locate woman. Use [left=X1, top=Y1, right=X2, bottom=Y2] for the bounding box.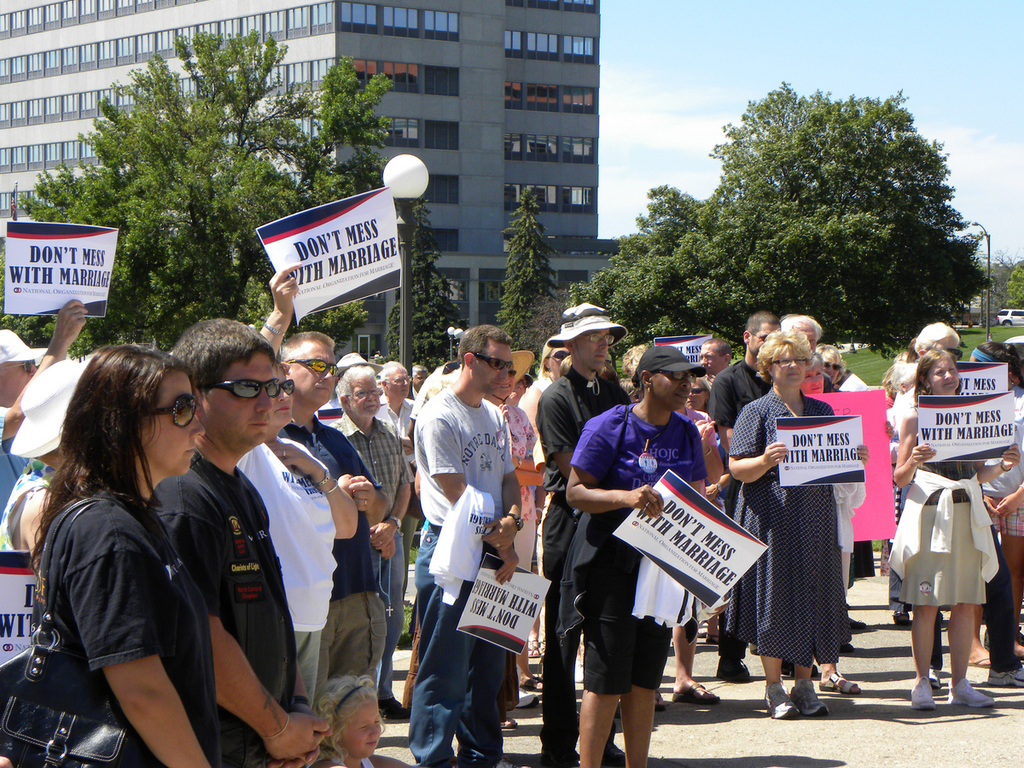
[left=684, top=377, right=730, bottom=522].
